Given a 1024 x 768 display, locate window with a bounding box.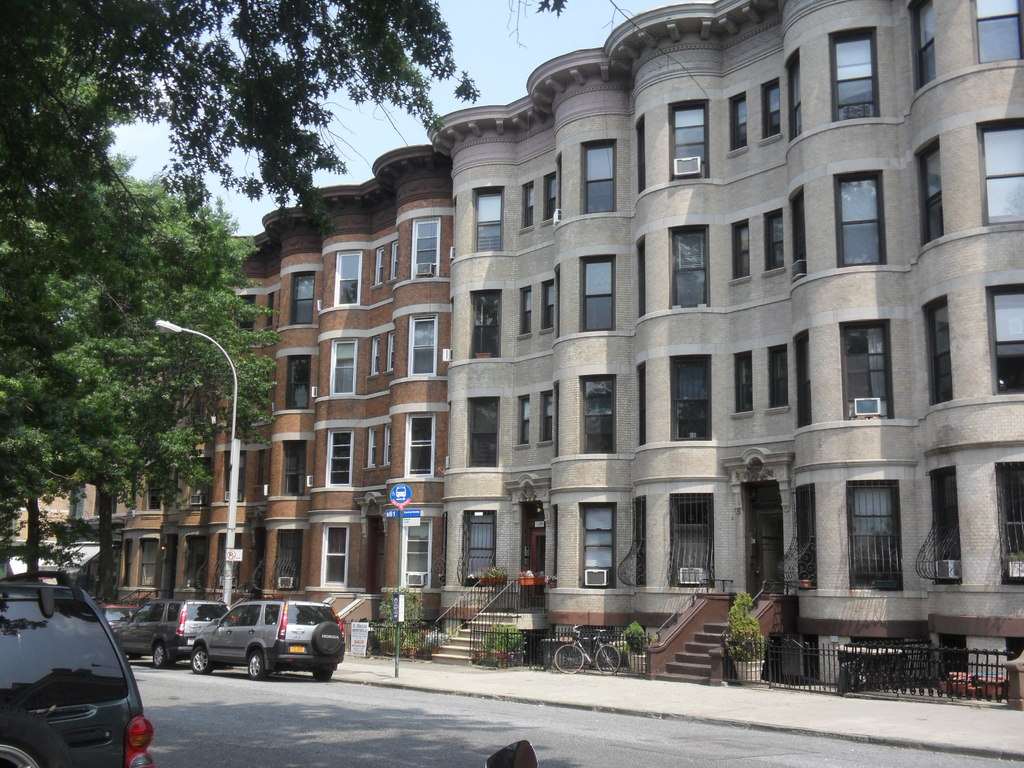
Located: region(788, 186, 808, 285).
